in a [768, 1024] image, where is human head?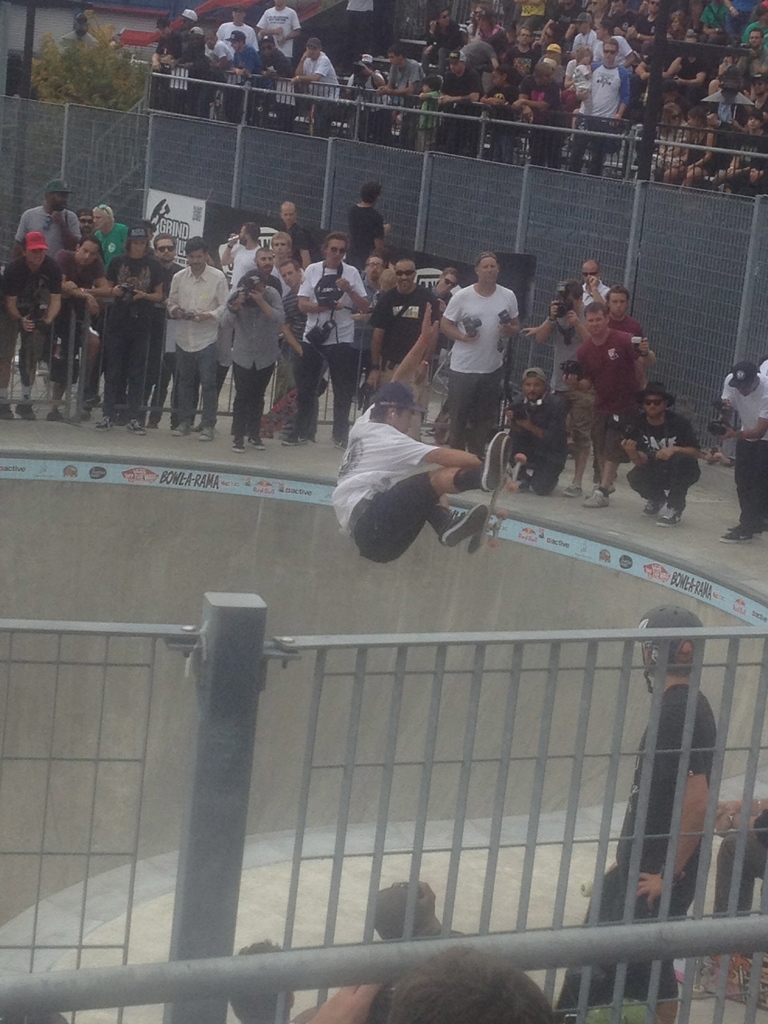
left=748, top=26, right=765, bottom=49.
